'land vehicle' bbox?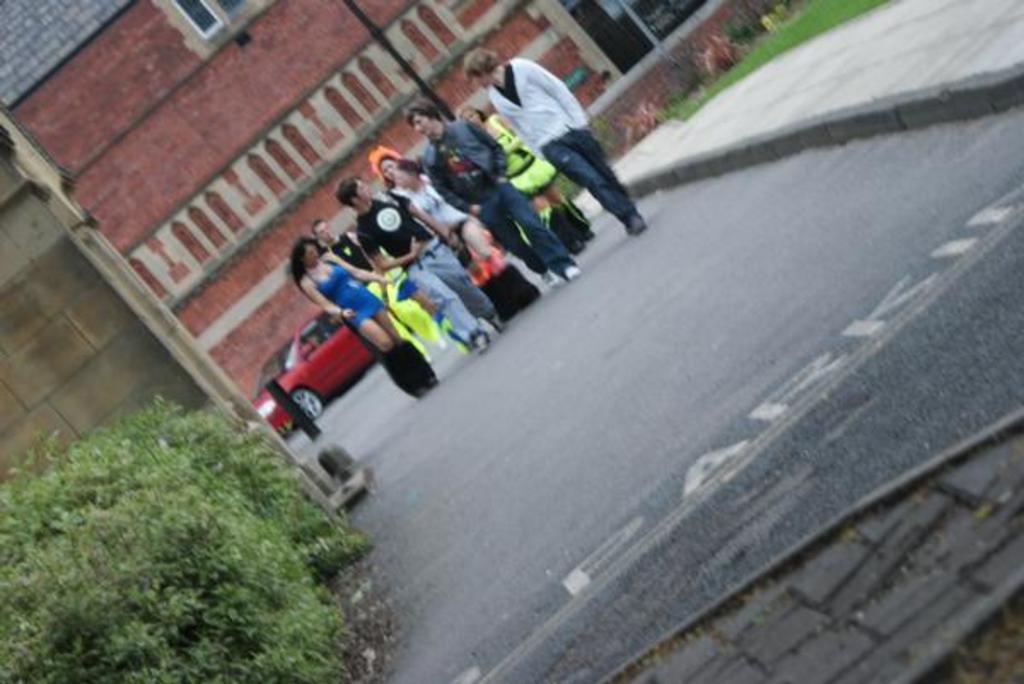
box(253, 304, 381, 438)
